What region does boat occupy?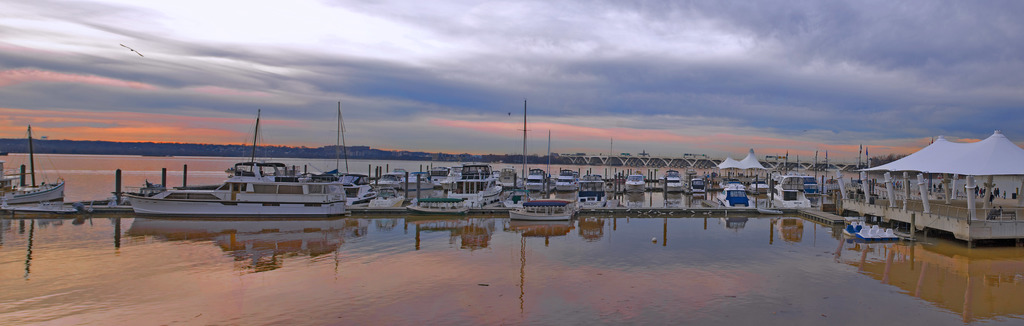
bbox(405, 199, 469, 218).
